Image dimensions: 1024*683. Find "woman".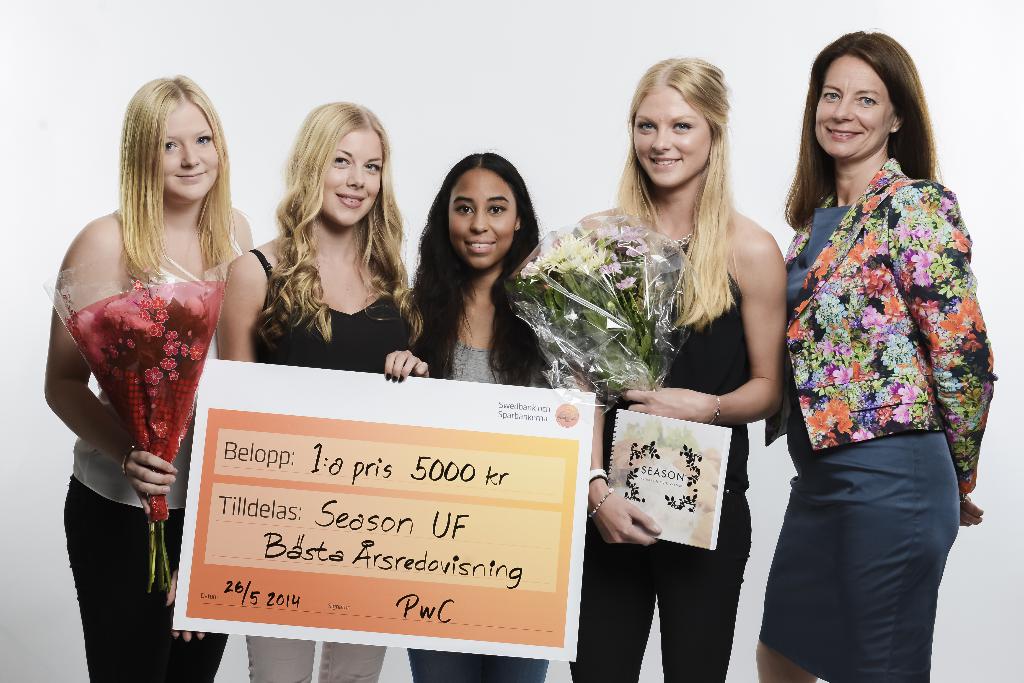
[44, 52, 244, 673].
